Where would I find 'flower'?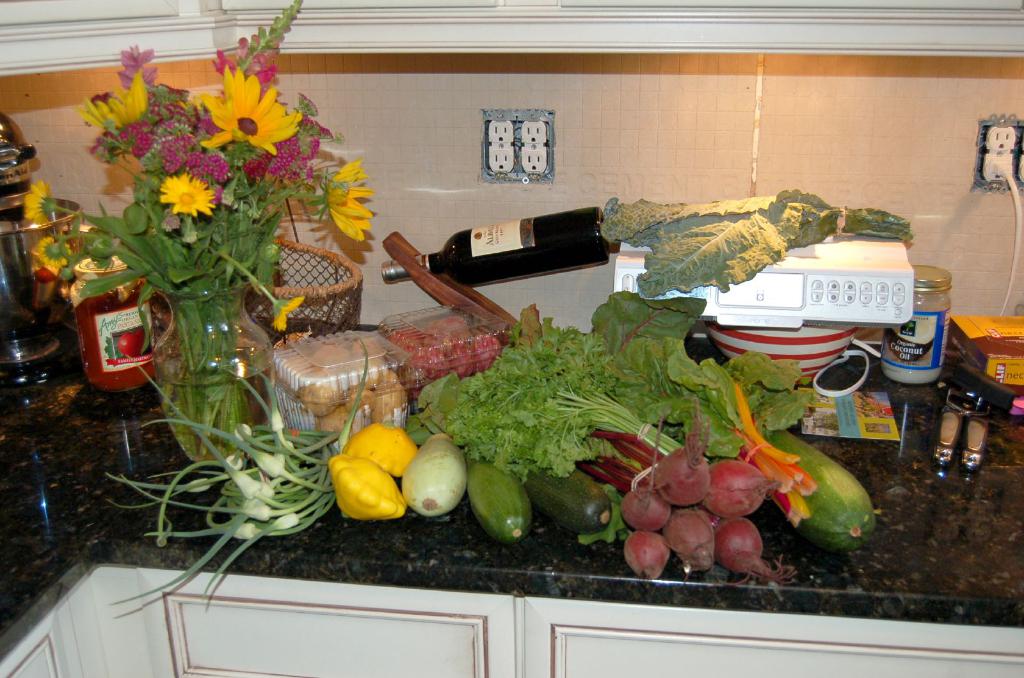
At bbox=[191, 59, 300, 155].
